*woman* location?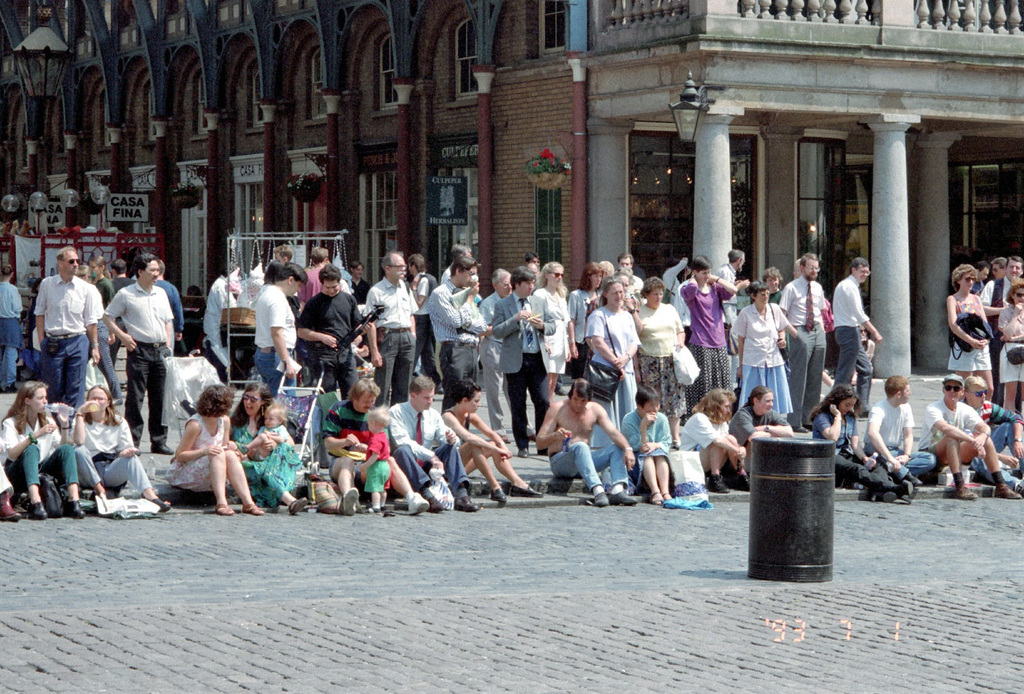
locate(70, 385, 172, 511)
